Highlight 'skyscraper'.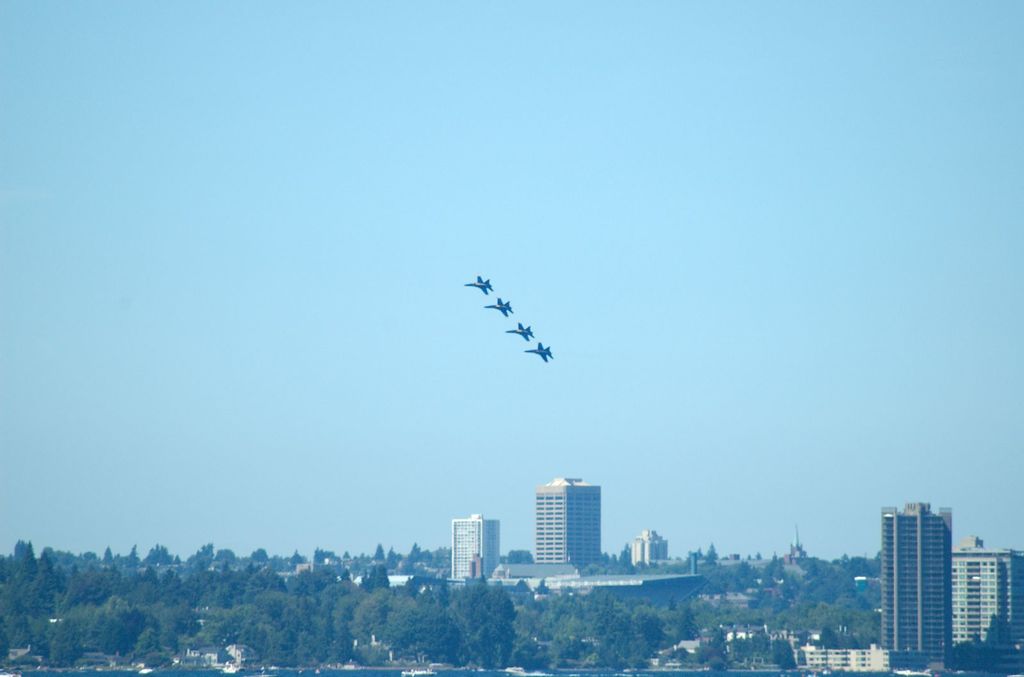
Highlighted region: select_region(529, 468, 609, 566).
